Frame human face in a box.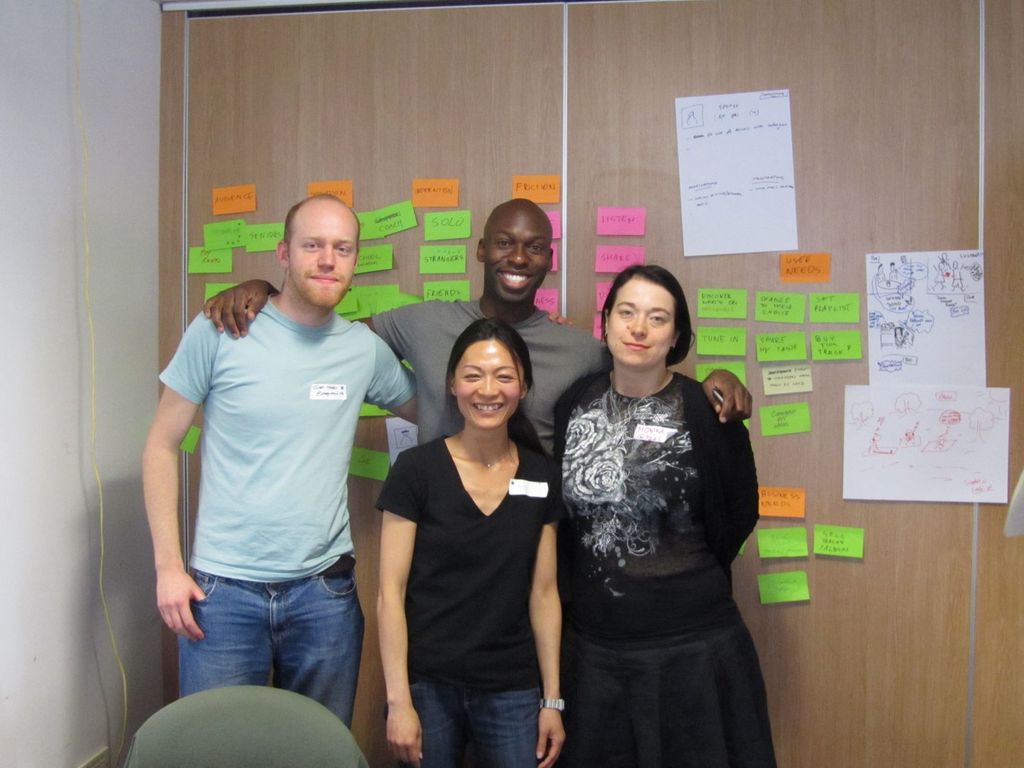
[284,205,358,307].
